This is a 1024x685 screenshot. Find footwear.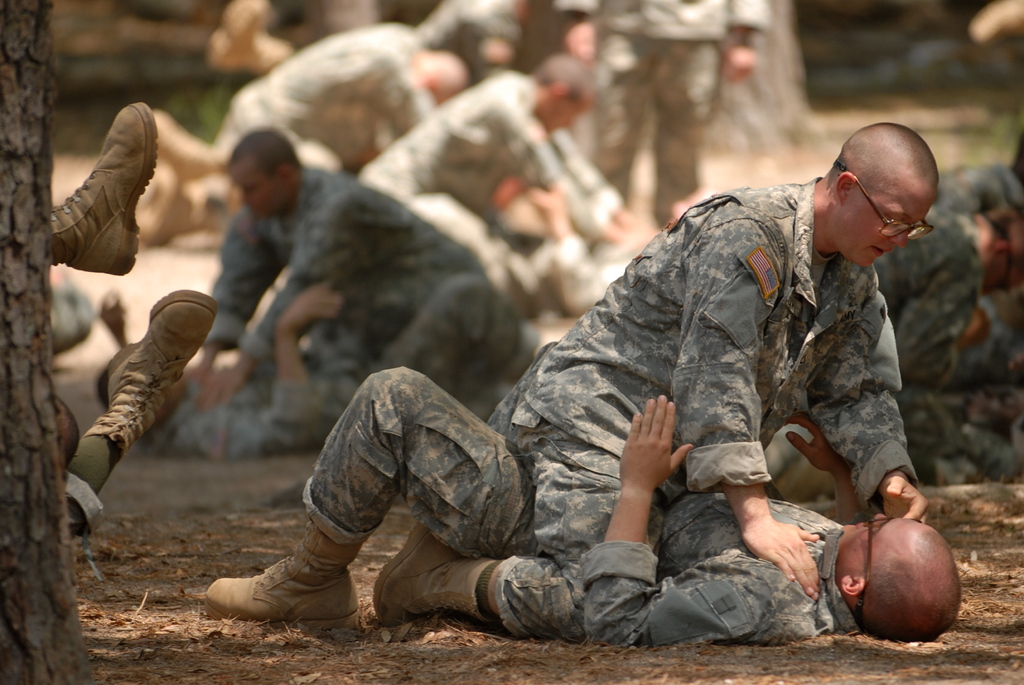
Bounding box: [left=374, top=513, right=504, bottom=622].
